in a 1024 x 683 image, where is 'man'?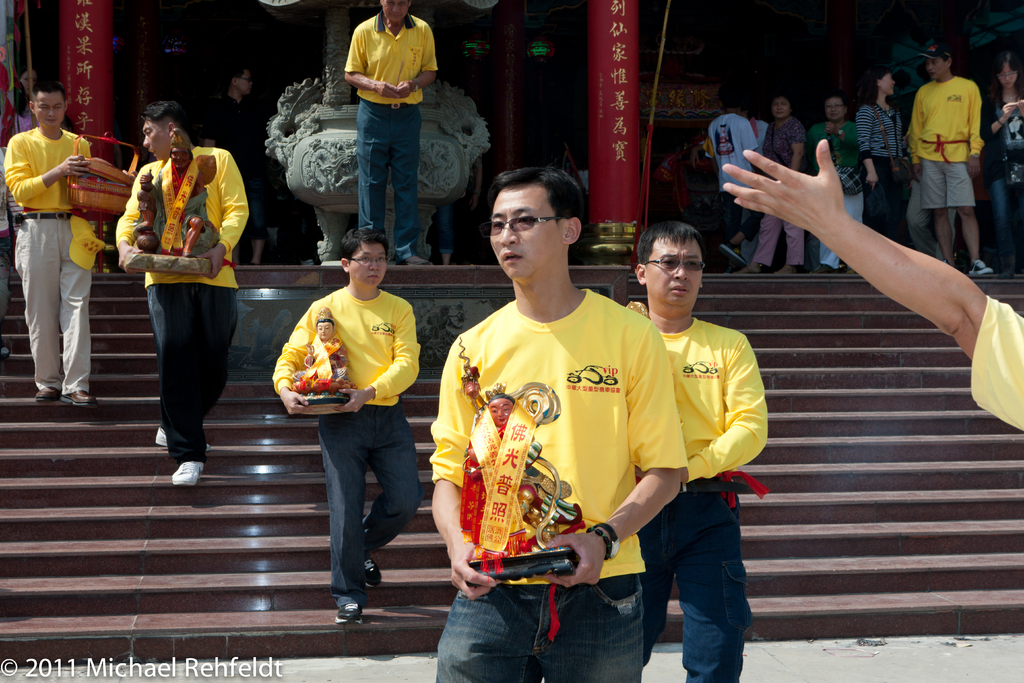
l=201, t=62, r=276, b=265.
